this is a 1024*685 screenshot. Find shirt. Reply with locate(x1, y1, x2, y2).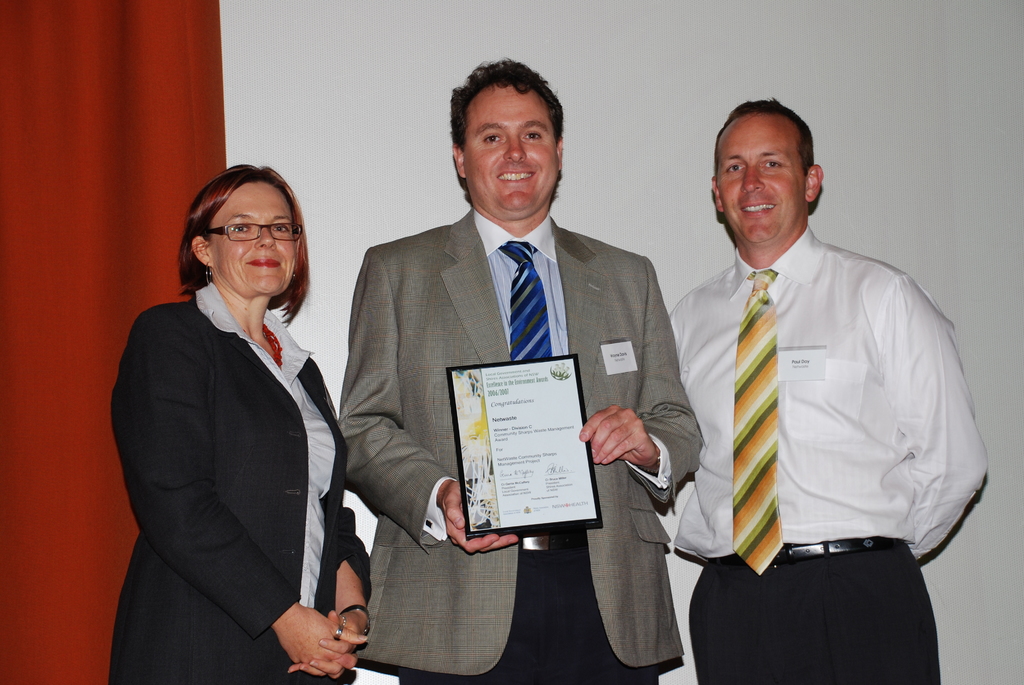
locate(474, 210, 567, 361).
